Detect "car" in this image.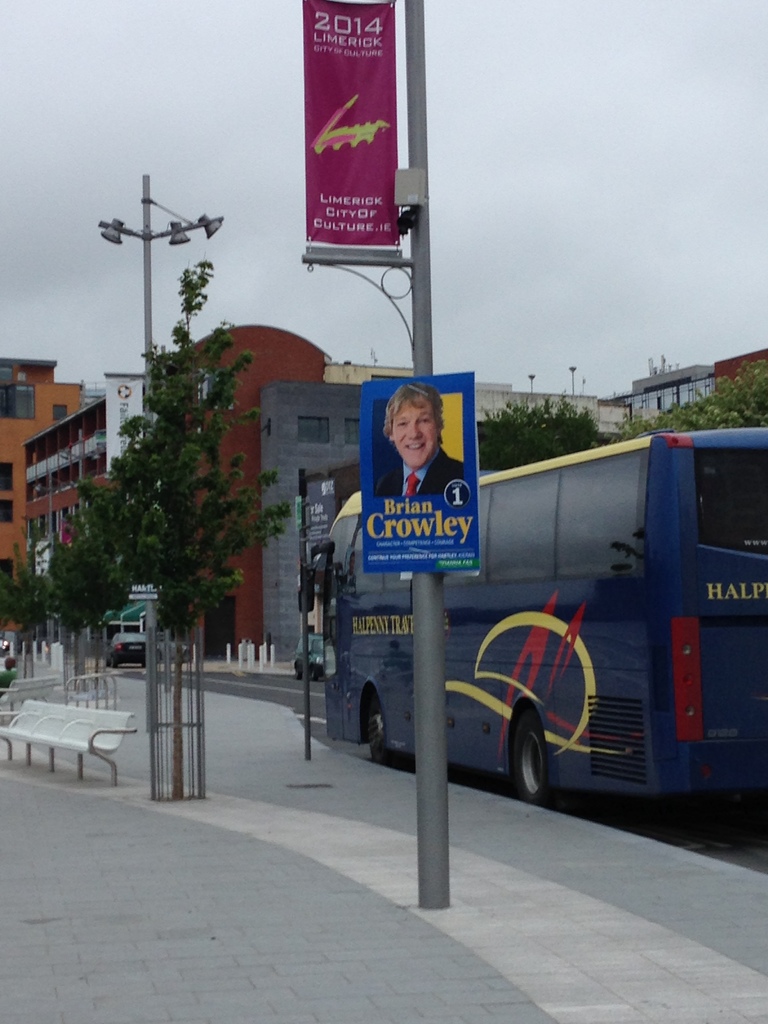
Detection: {"left": 158, "top": 634, "right": 191, "bottom": 662}.
